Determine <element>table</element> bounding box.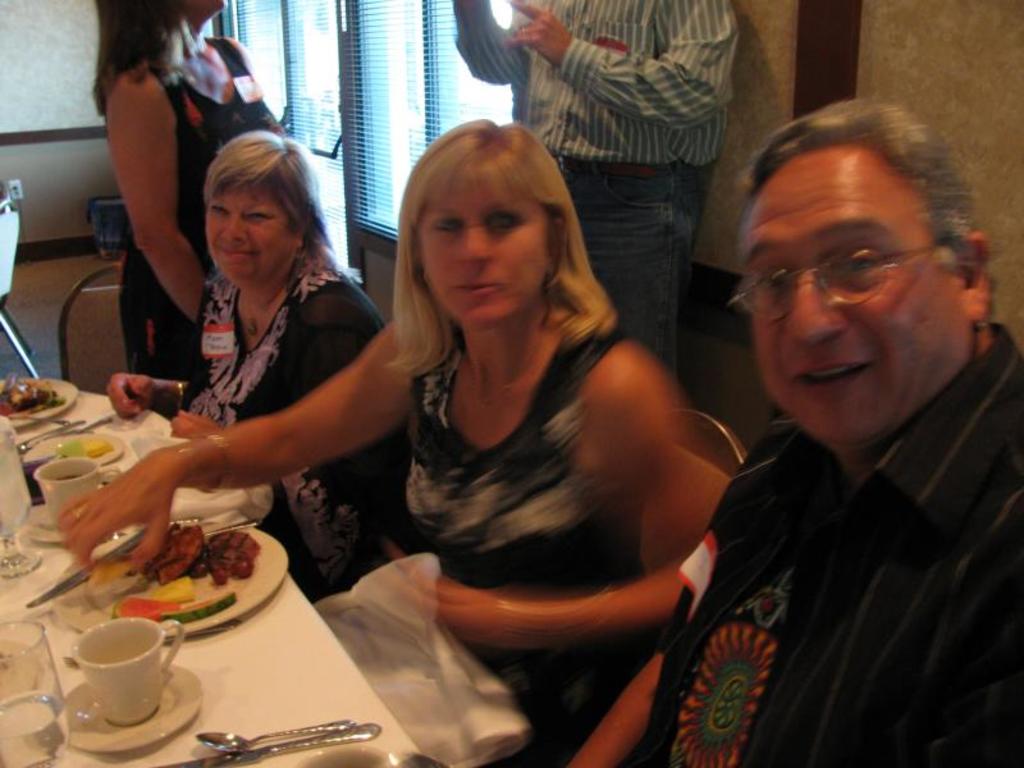
Determined: 0,383,417,767.
